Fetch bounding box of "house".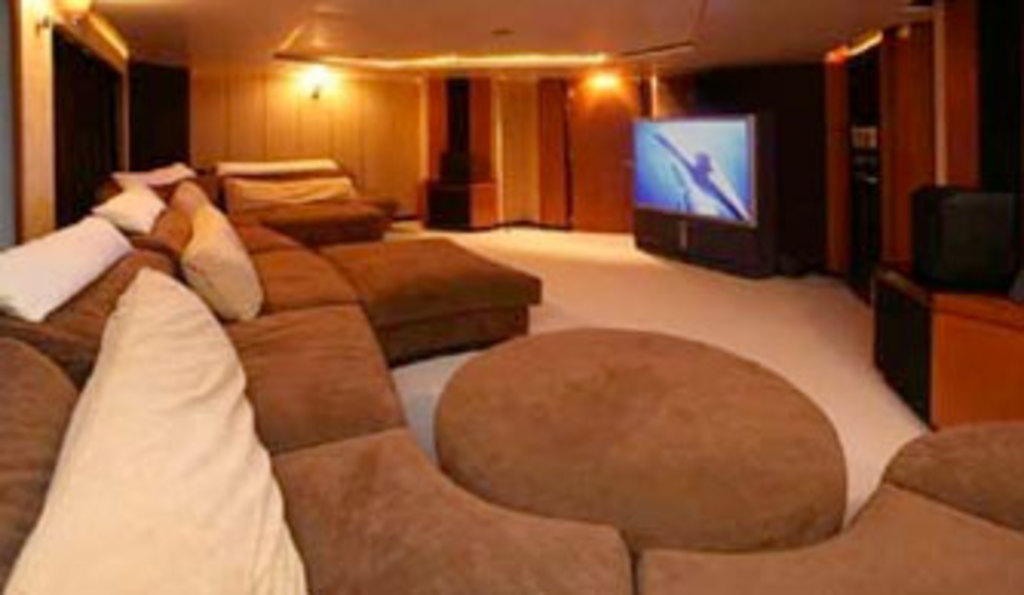
Bbox: bbox=[0, 0, 1023, 512].
